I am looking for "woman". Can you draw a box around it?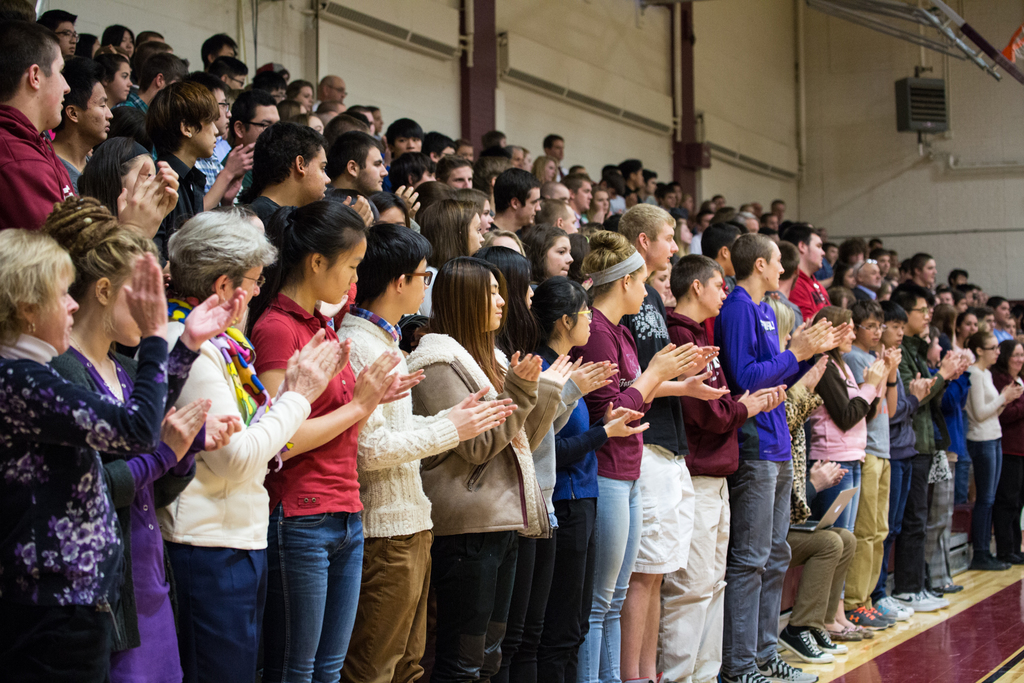
Sure, the bounding box is region(473, 245, 618, 679).
